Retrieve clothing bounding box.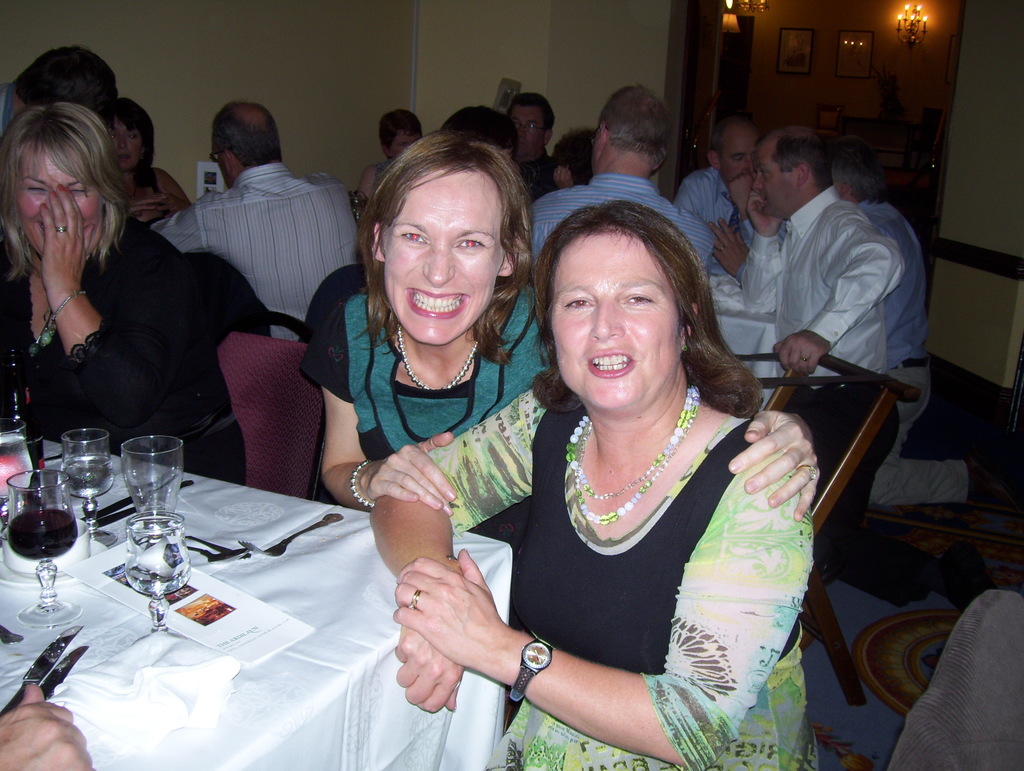
Bounding box: select_region(300, 288, 556, 460).
